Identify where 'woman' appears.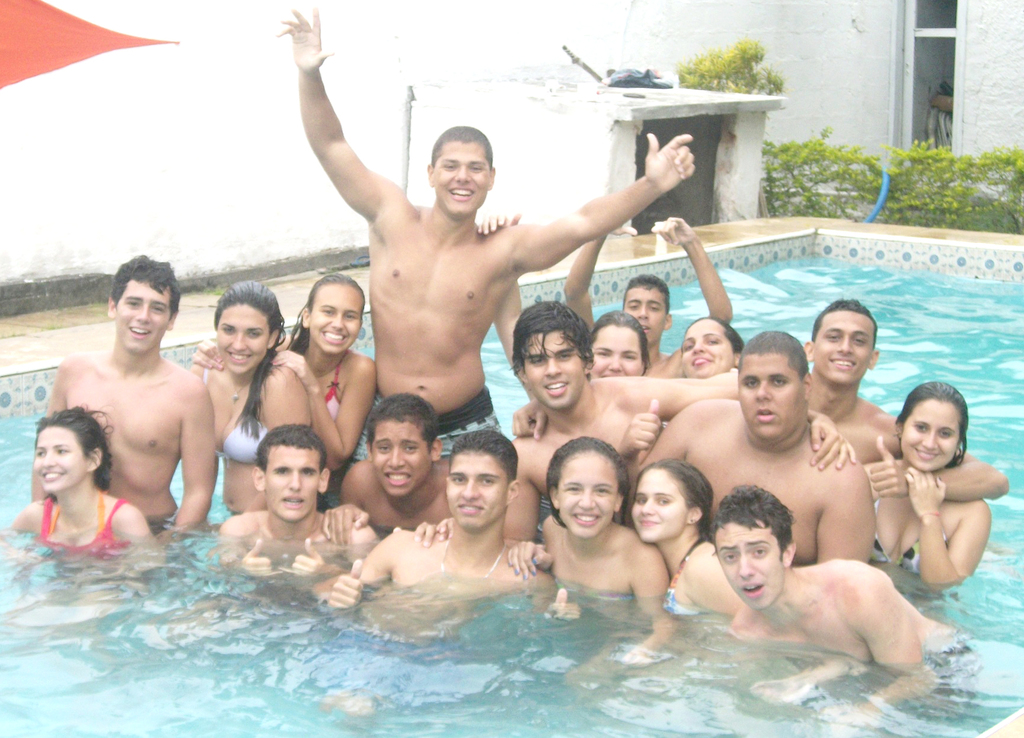
Appears at {"left": 179, "top": 269, "right": 309, "bottom": 527}.
